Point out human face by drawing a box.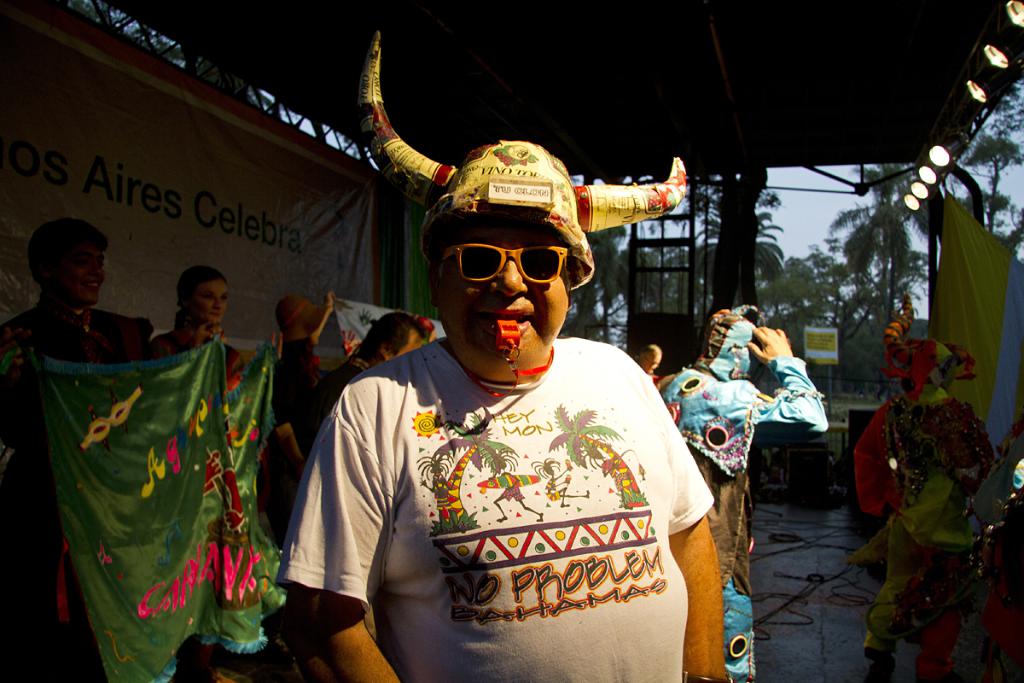
bbox=[56, 248, 106, 305].
